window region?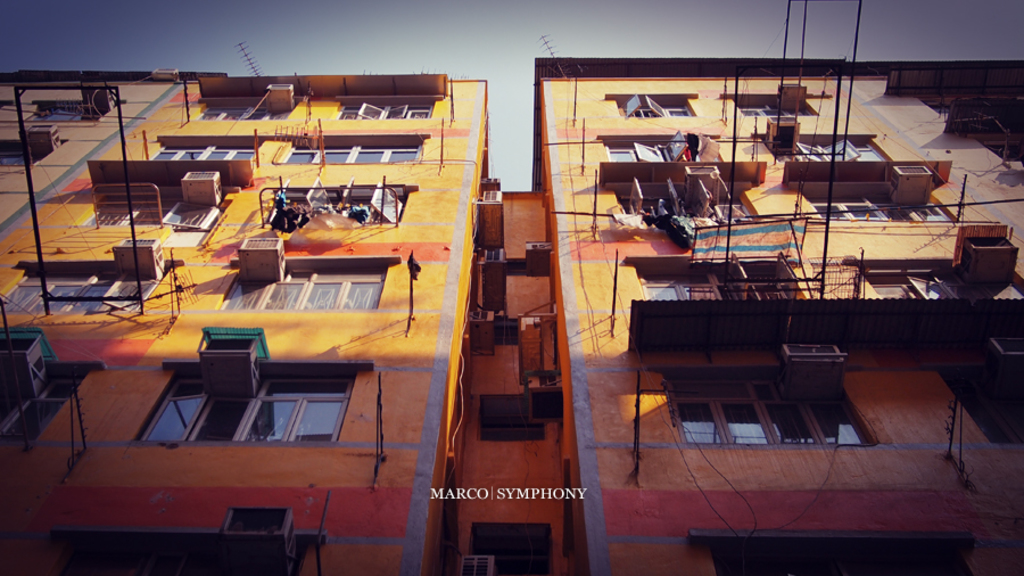
(left=614, top=90, right=697, bottom=117)
